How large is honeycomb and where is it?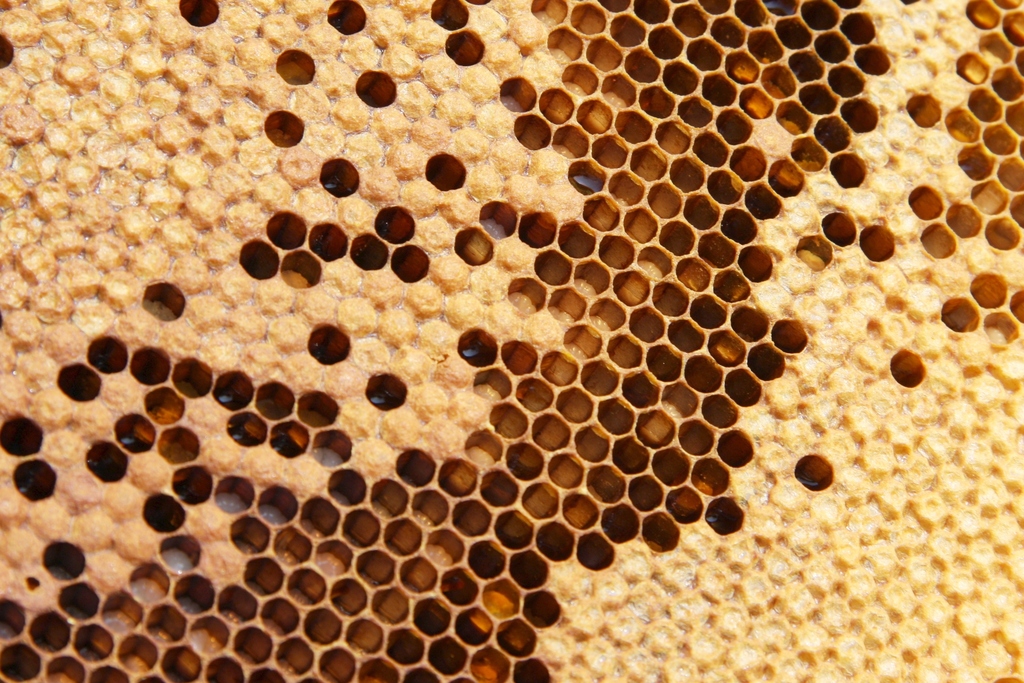
Bounding box: (x1=0, y1=0, x2=1022, y2=682).
